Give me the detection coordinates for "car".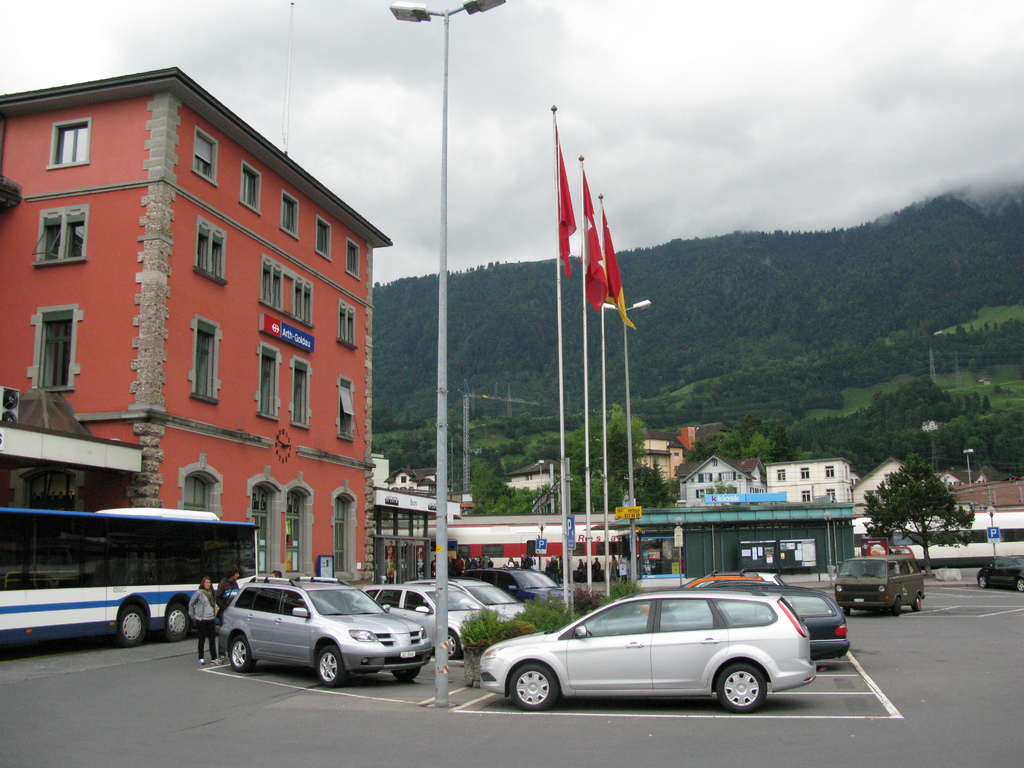
BBox(449, 574, 532, 617).
